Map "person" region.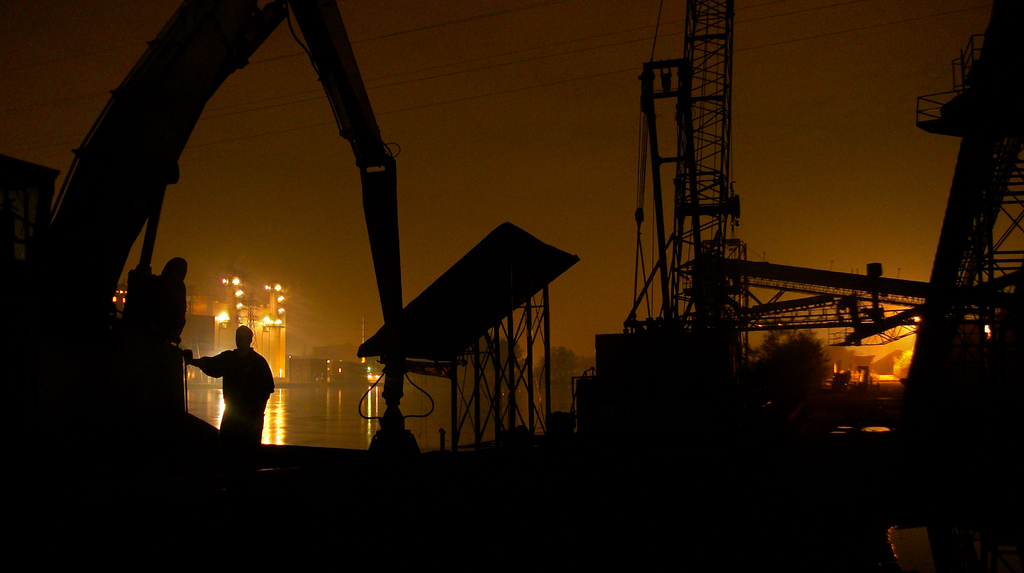
Mapped to 186/324/280/447.
